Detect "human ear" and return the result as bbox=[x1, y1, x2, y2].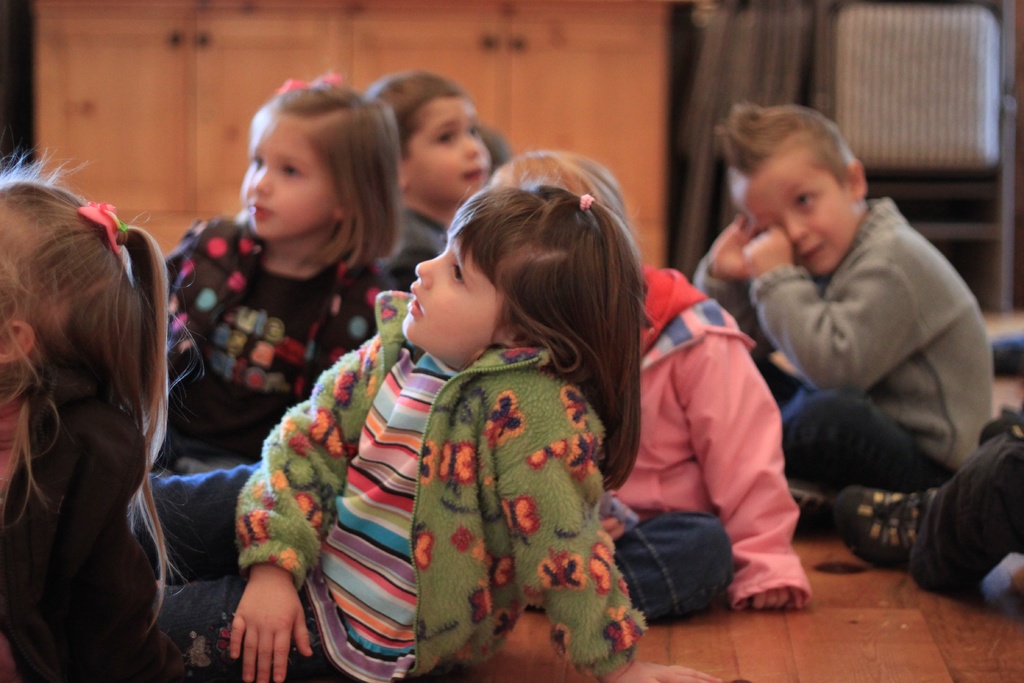
bbox=[849, 160, 867, 199].
